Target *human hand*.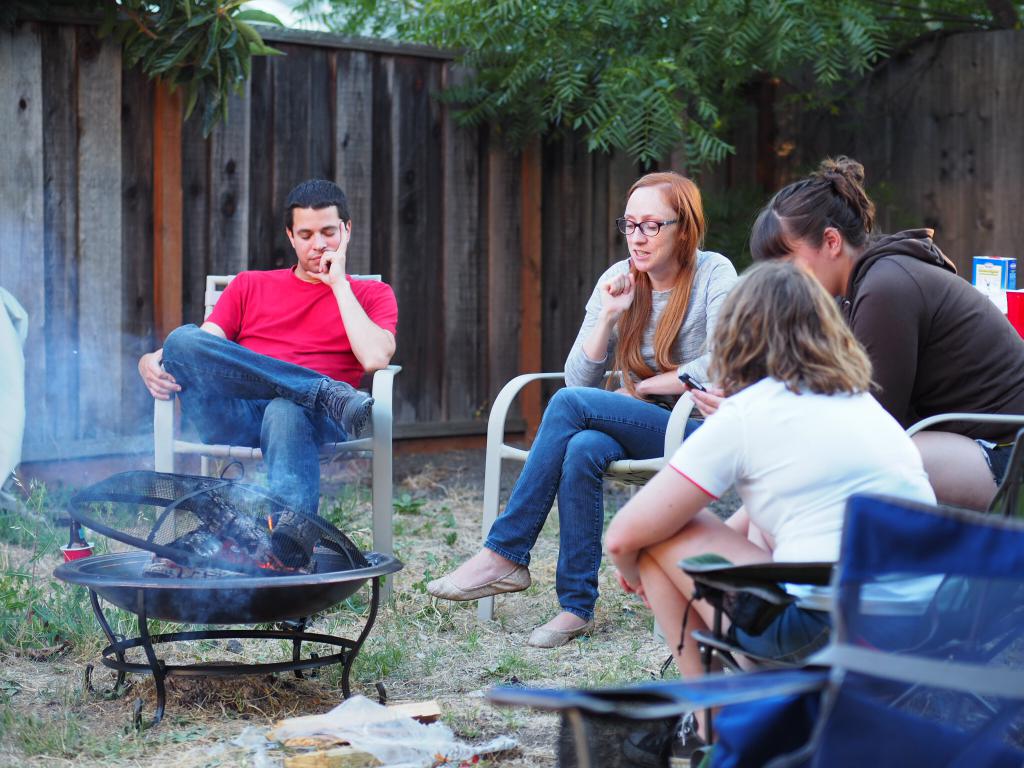
Target region: [685,384,724,399].
